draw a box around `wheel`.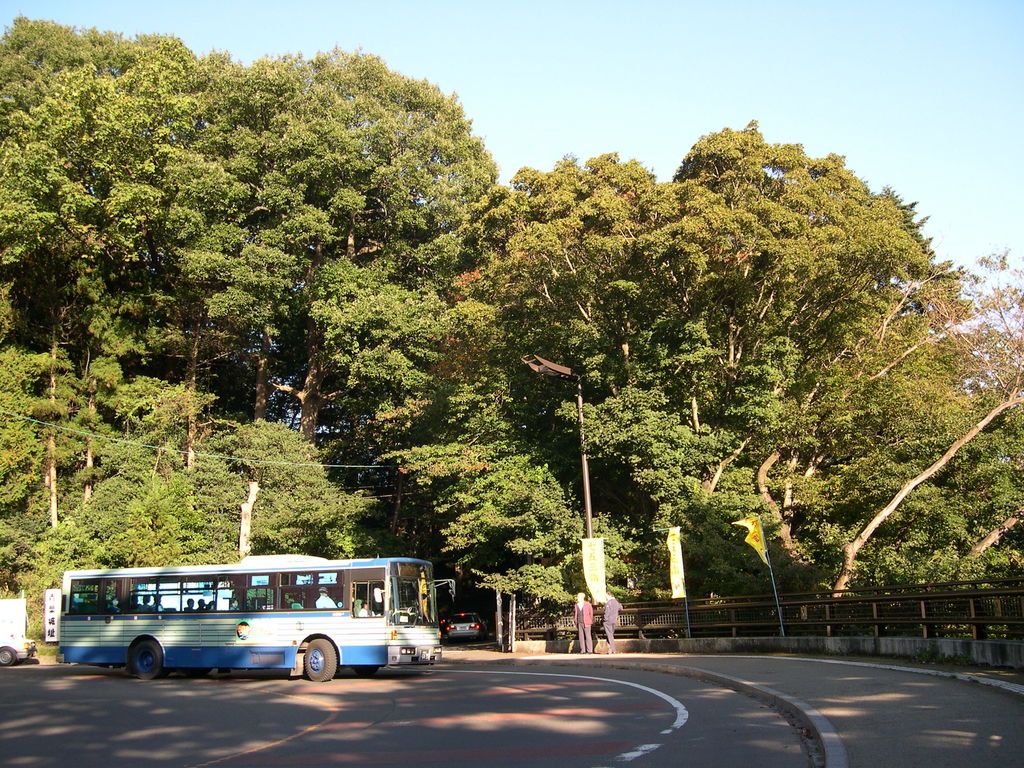
<bbox>352, 664, 378, 675</bbox>.
